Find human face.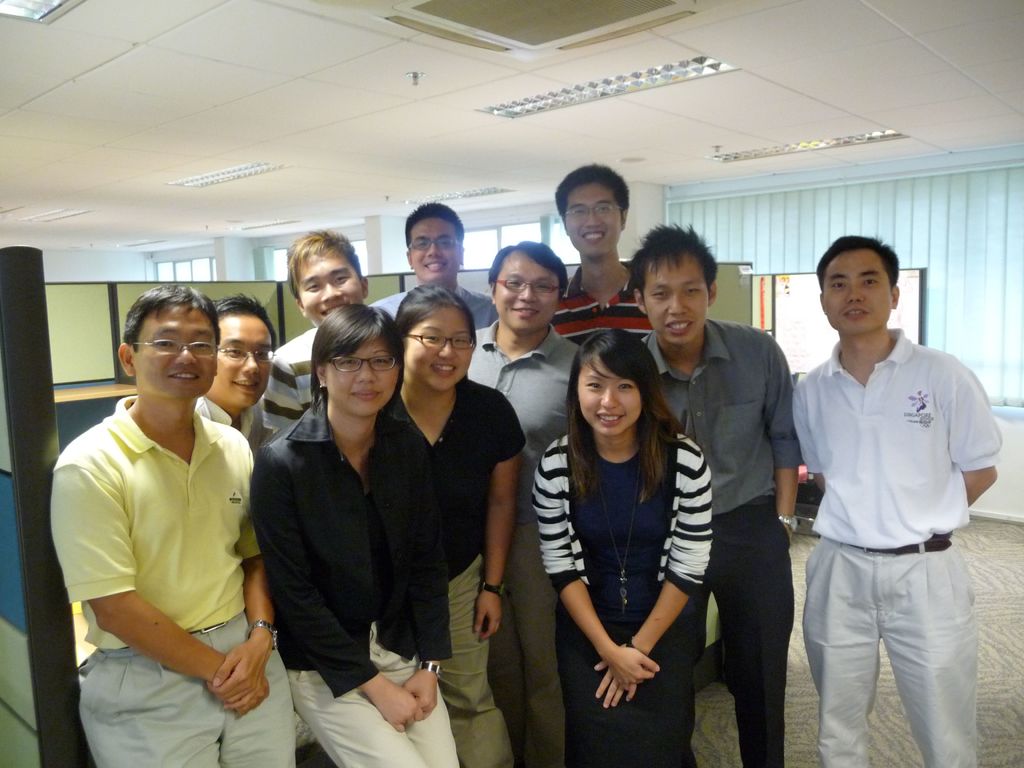
rect(401, 303, 472, 393).
